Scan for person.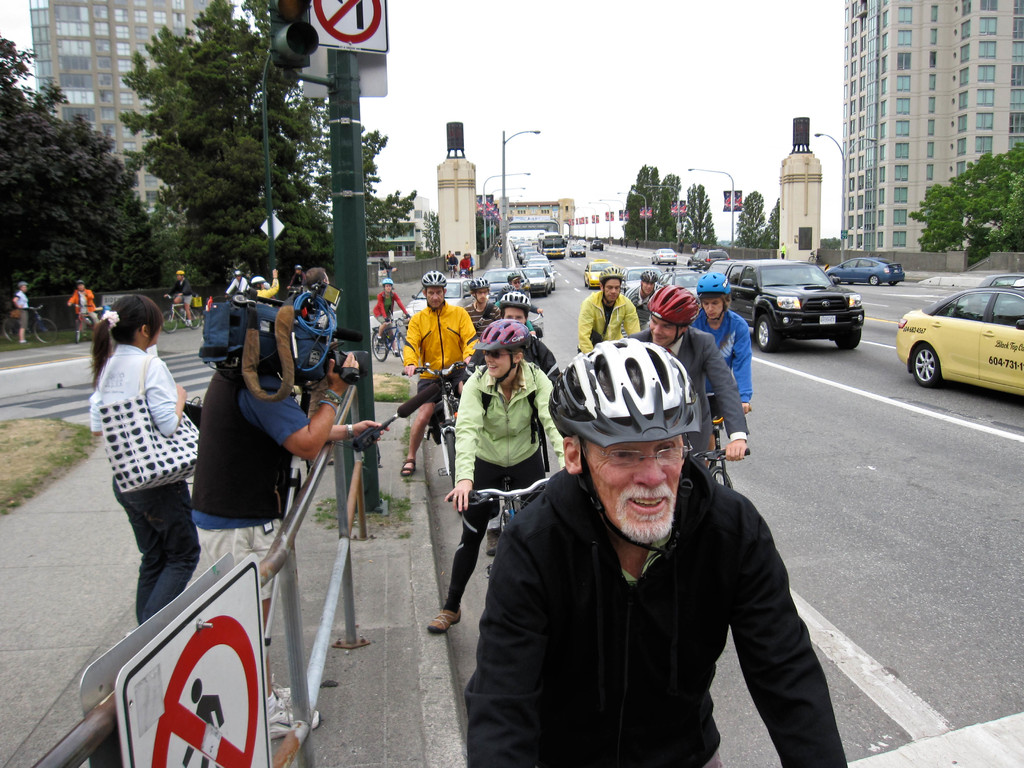
Scan result: left=166, top=269, right=195, bottom=328.
